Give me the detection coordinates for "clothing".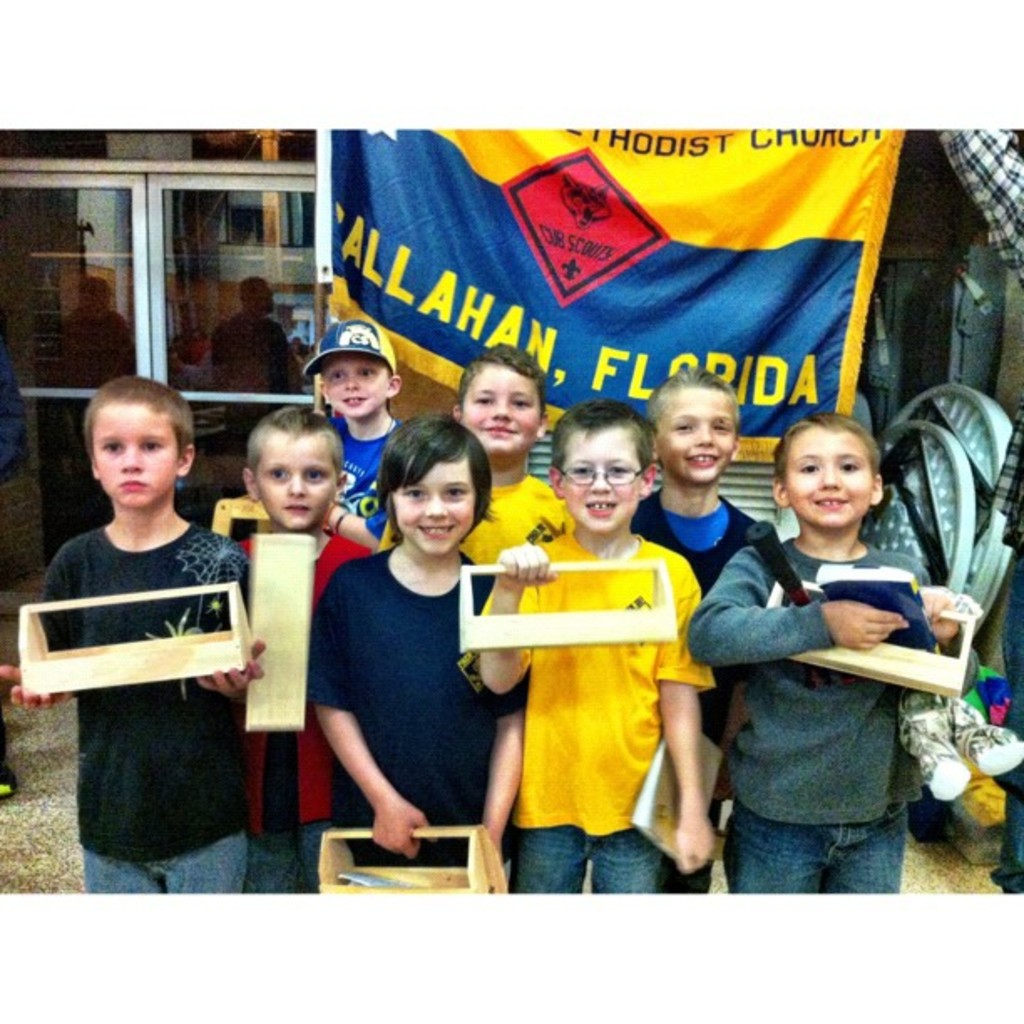
<box>629,479,761,892</box>.
